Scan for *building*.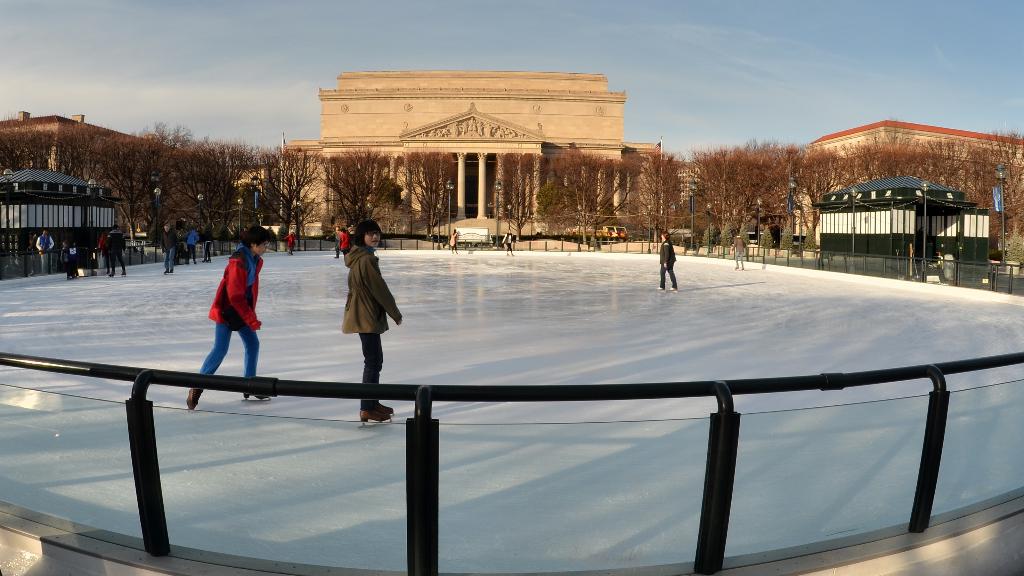
Scan result: locate(281, 70, 660, 231).
